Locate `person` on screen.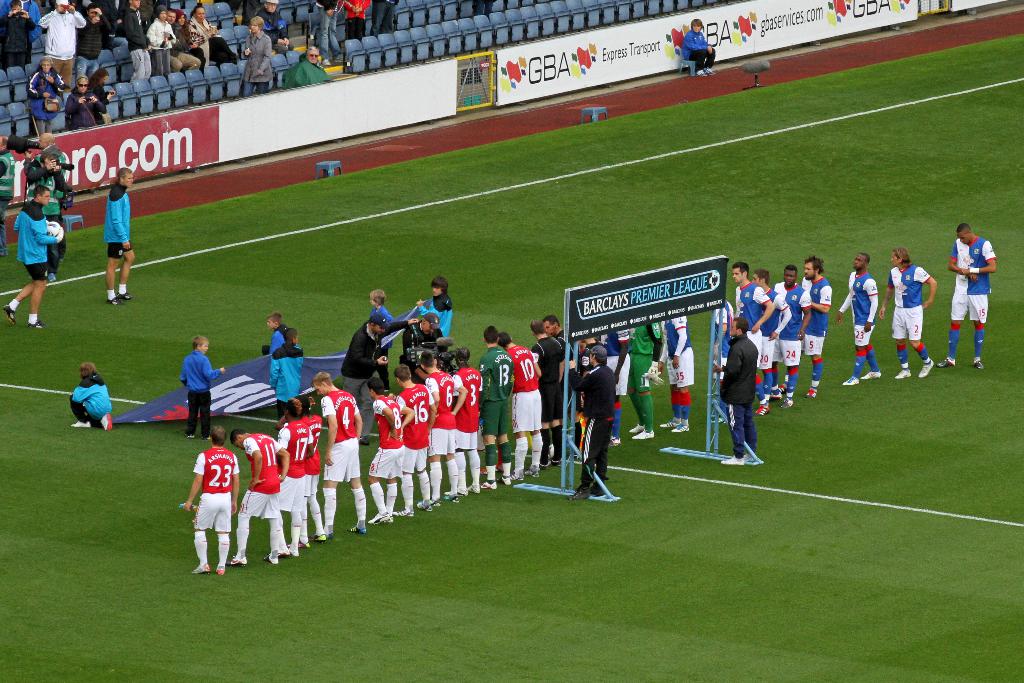
On screen at left=371, top=288, right=395, bottom=393.
